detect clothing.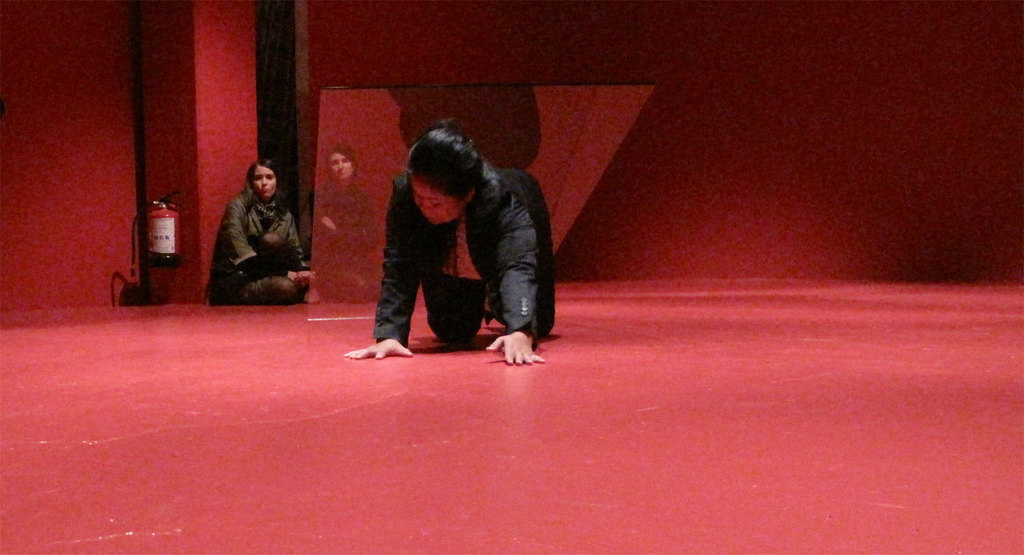
Detected at bbox=(363, 130, 552, 347).
